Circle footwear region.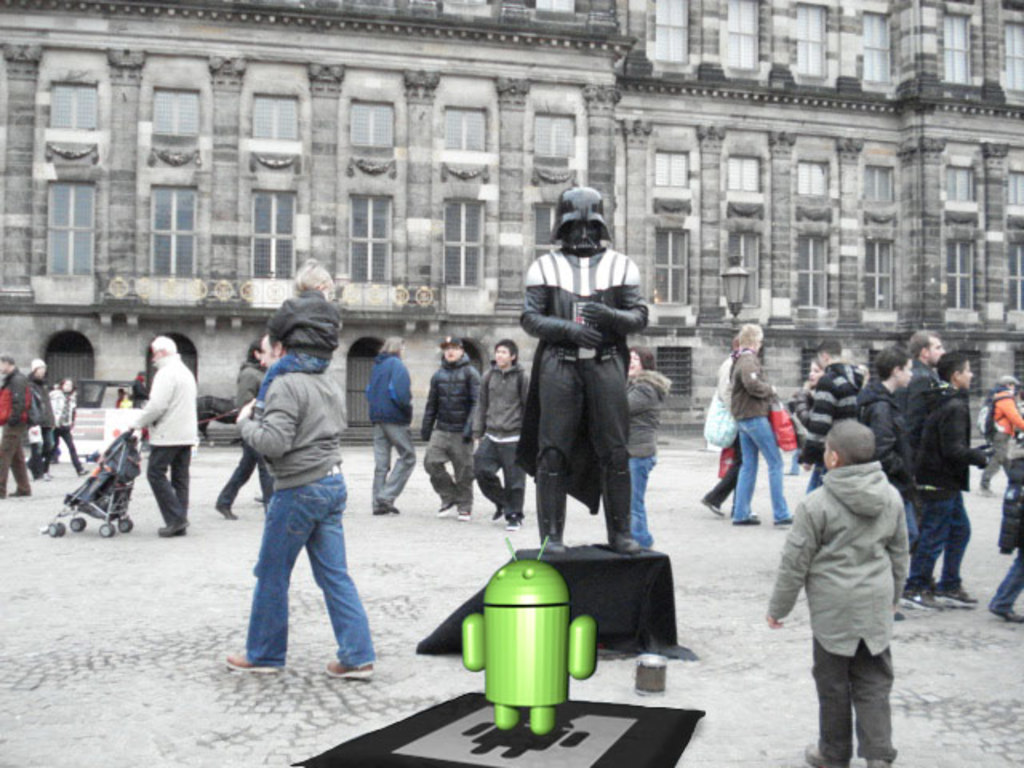
Region: BBox(485, 506, 504, 522).
